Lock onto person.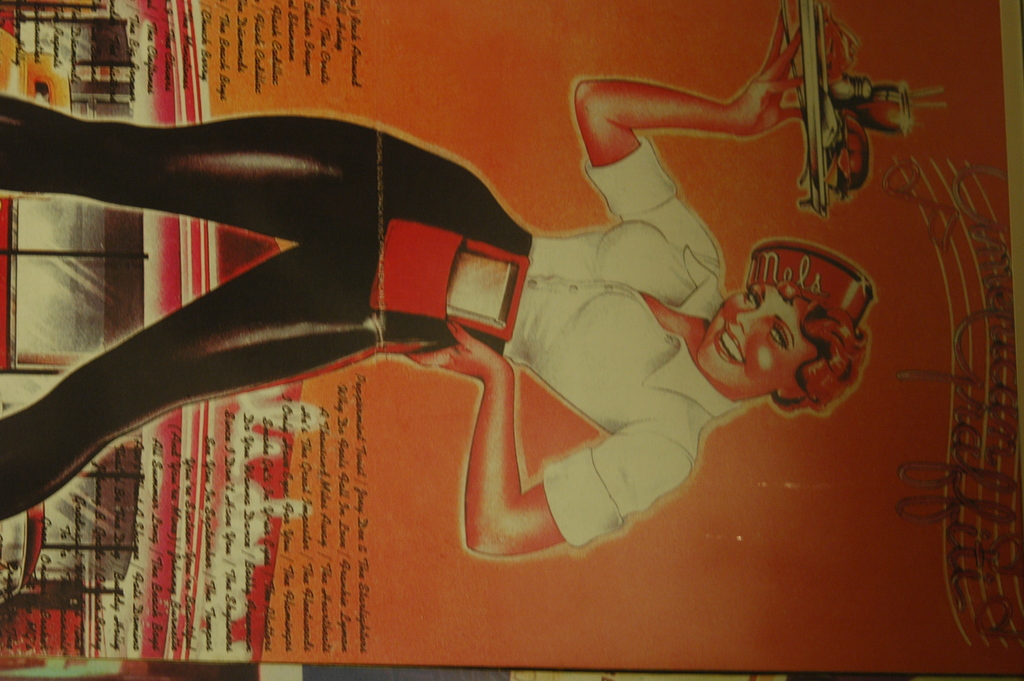
Locked: {"x1": 0, "y1": 63, "x2": 967, "y2": 631}.
